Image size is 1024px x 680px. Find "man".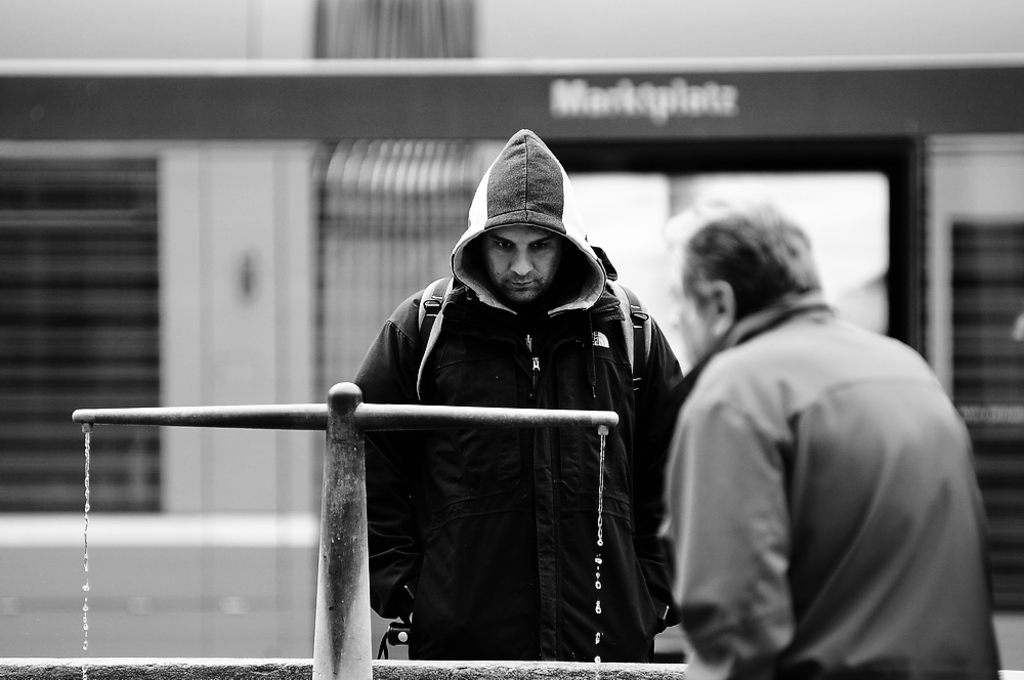
[625,194,995,679].
